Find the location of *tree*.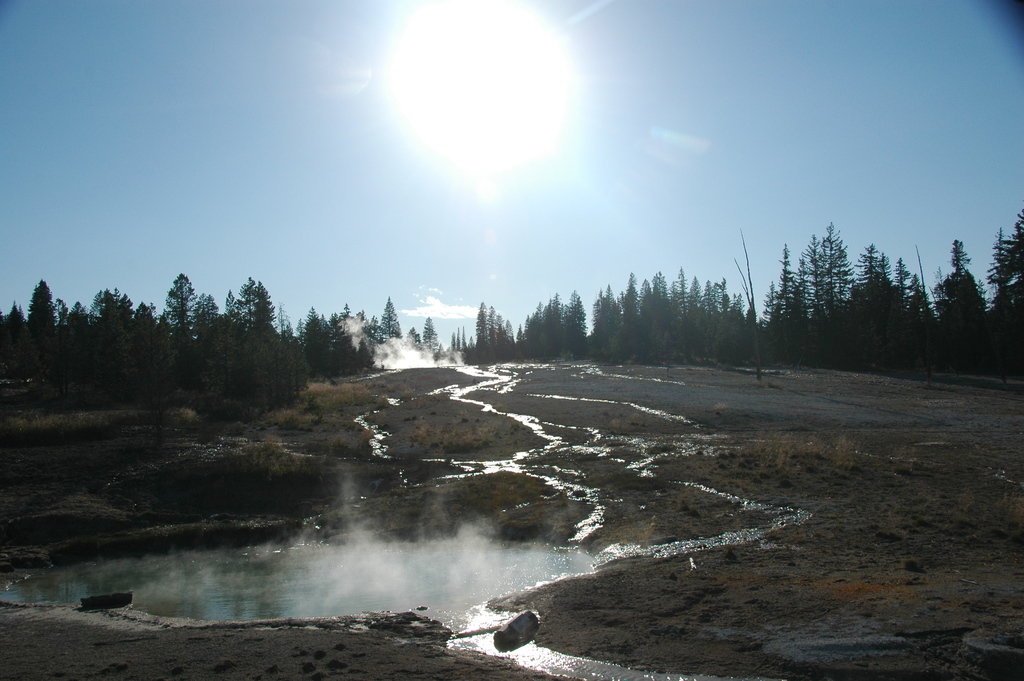
Location: Rect(280, 304, 304, 397).
